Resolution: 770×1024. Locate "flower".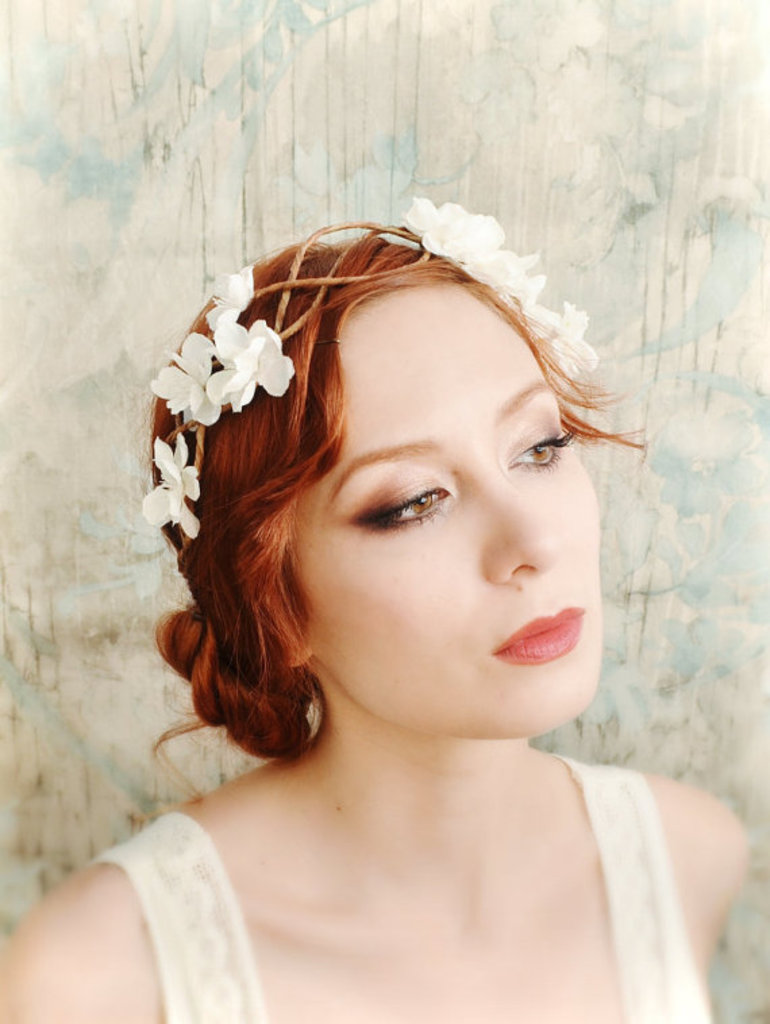
rect(132, 431, 204, 540).
